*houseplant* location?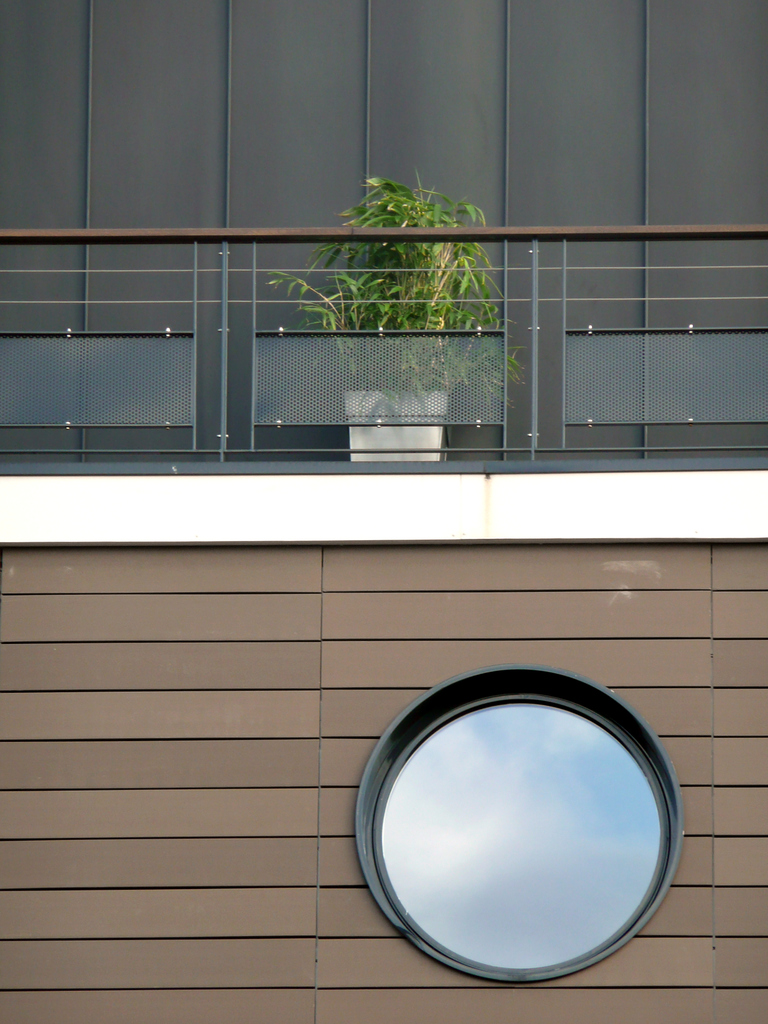
[left=259, top=168, right=506, bottom=464]
